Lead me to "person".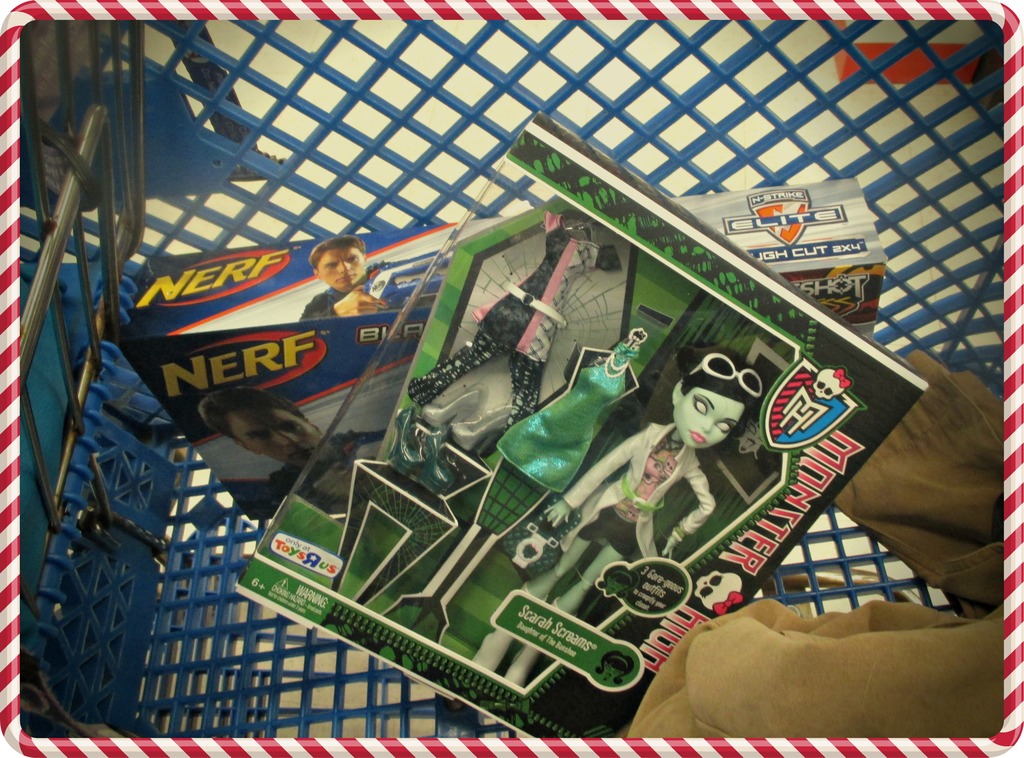
Lead to BBox(290, 243, 368, 339).
